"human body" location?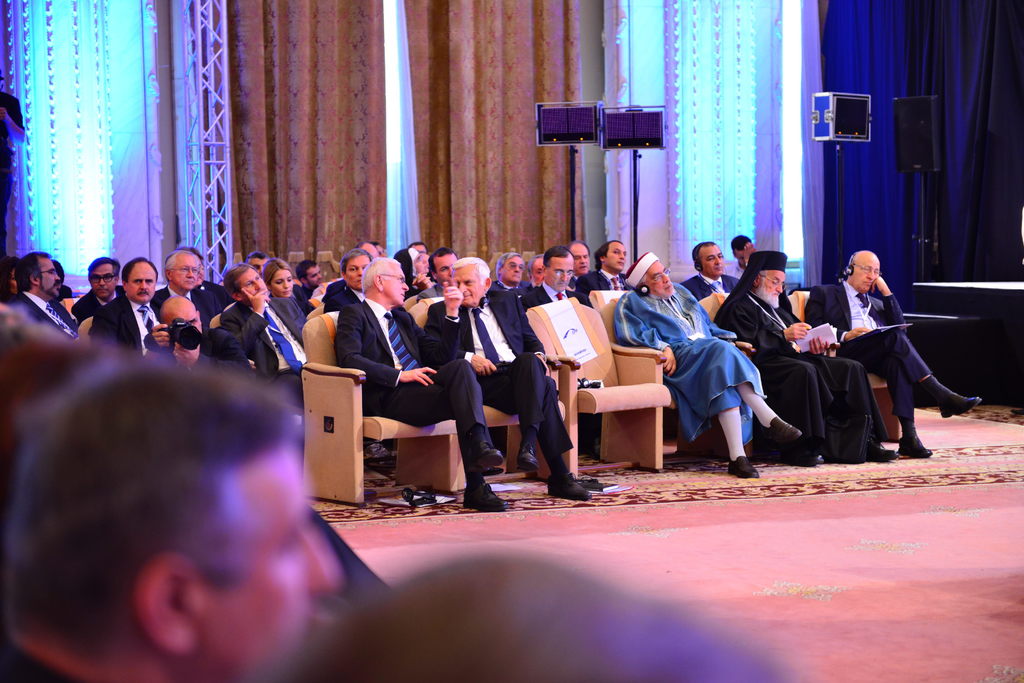
x1=332 y1=256 x2=509 y2=511
